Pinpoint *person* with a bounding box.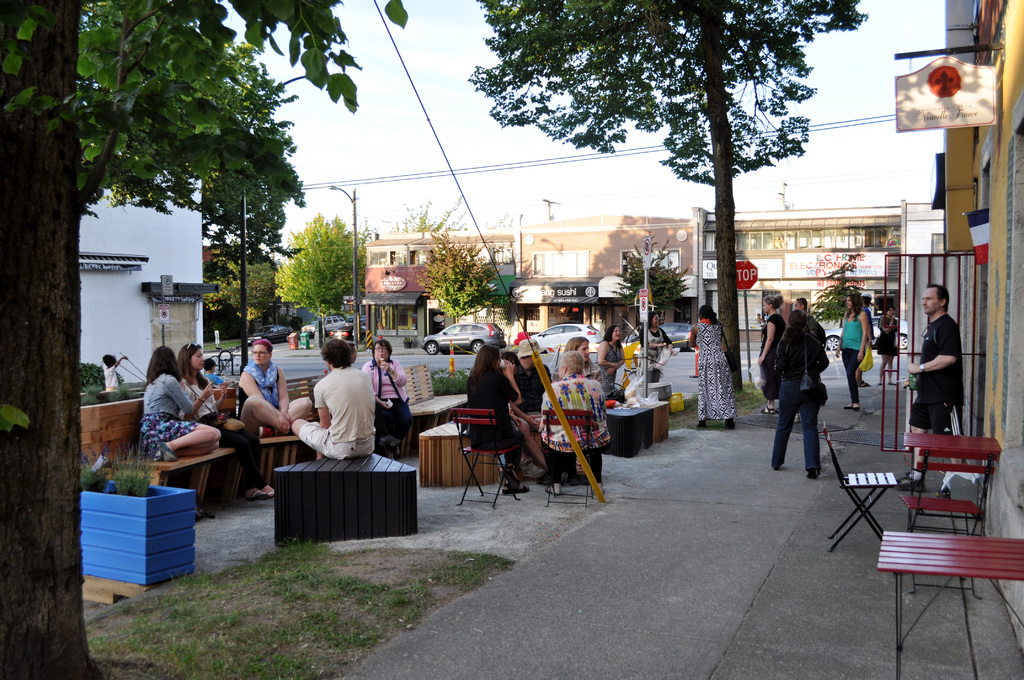
{"x1": 595, "y1": 321, "x2": 628, "y2": 398}.
